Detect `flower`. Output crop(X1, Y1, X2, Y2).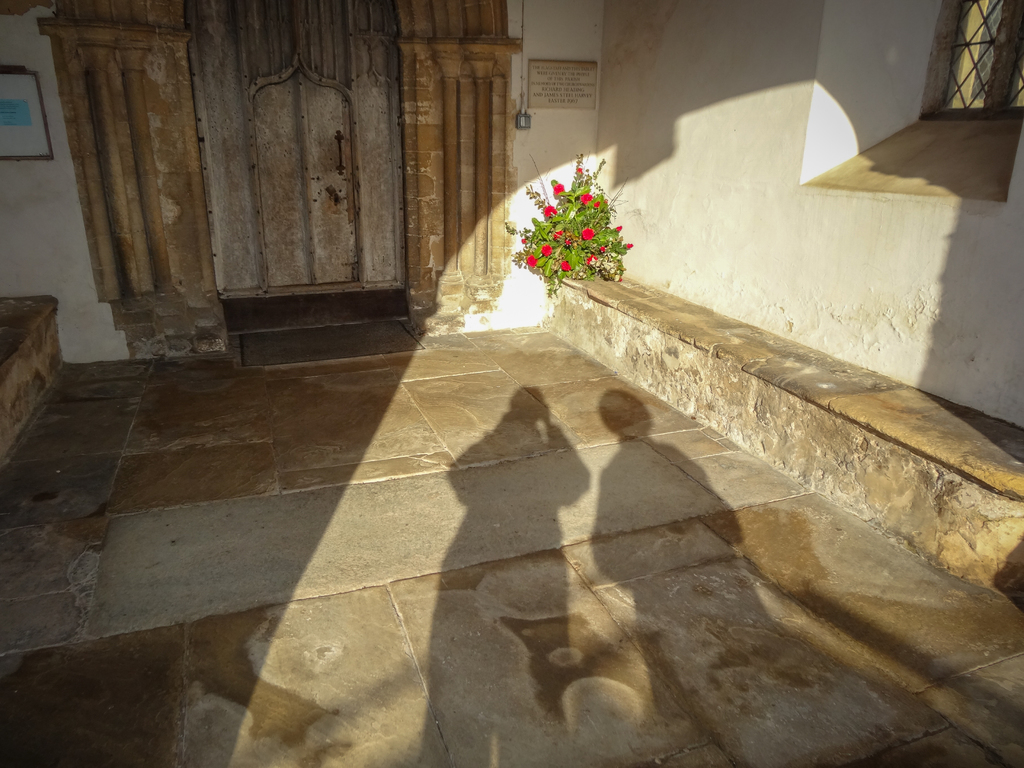
crop(580, 193, 594, 205).
